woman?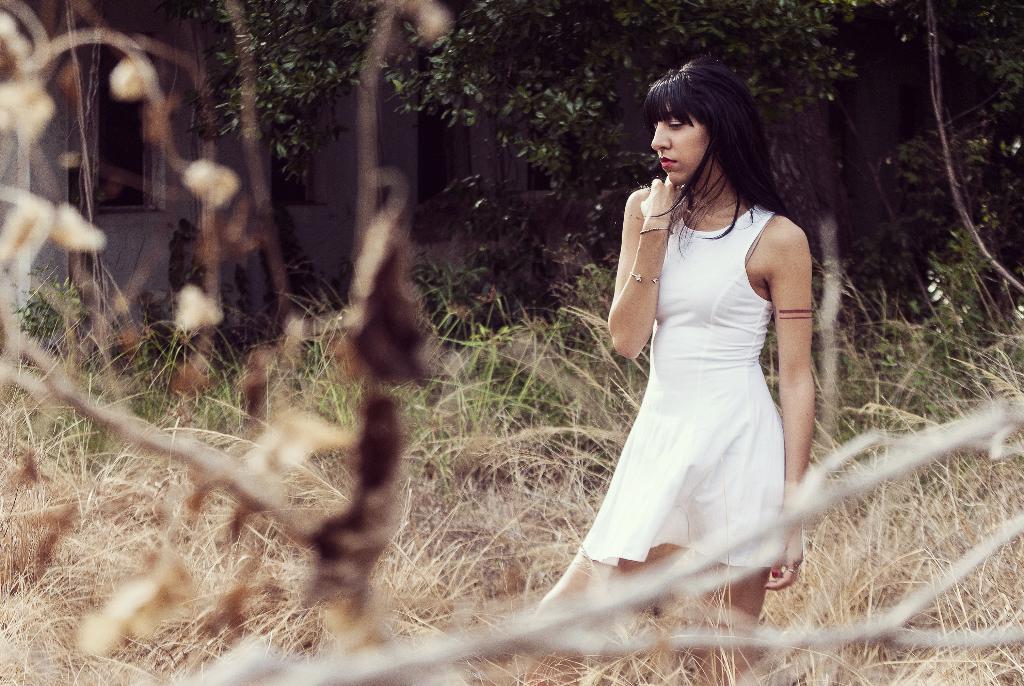
Rect(544, 69, 835, 653)
